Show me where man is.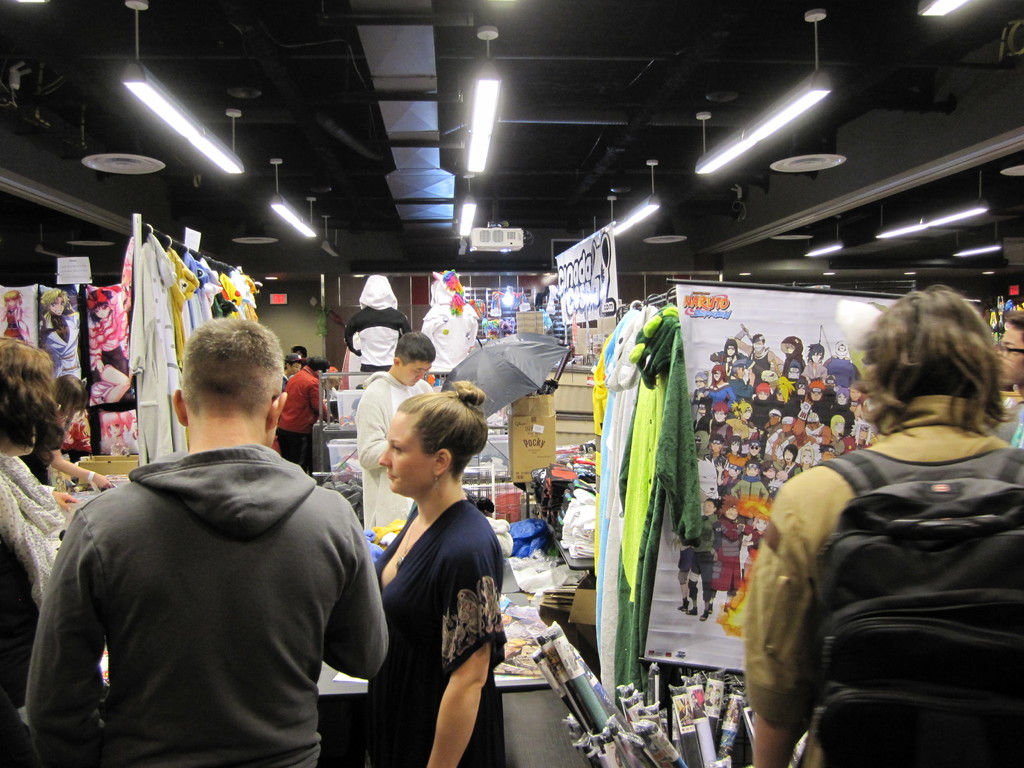
man is at BBox(721, 458, 771, 499).
